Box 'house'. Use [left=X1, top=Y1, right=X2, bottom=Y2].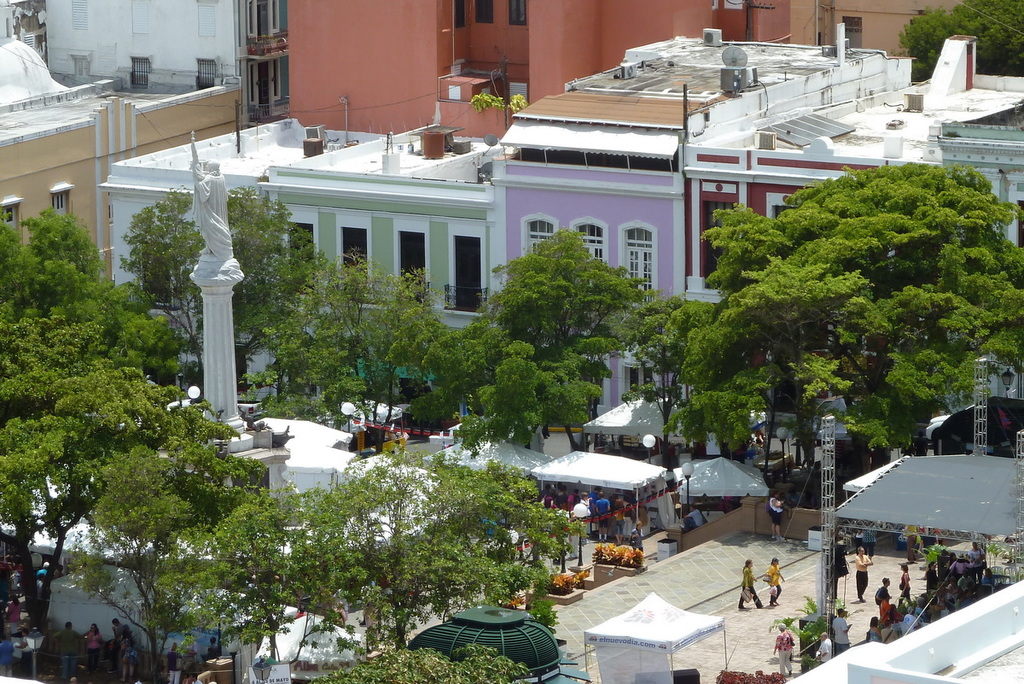
[left=0, top=0, right=247, bottom=284].
